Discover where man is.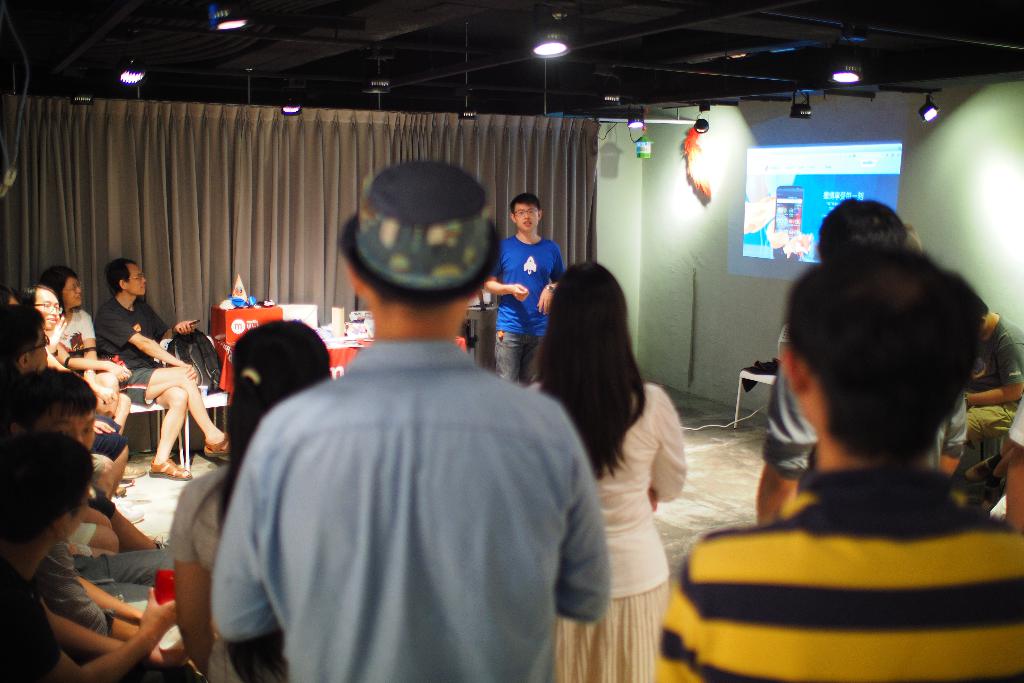
Discovered at bbox=[13, 282, 119, 426].
